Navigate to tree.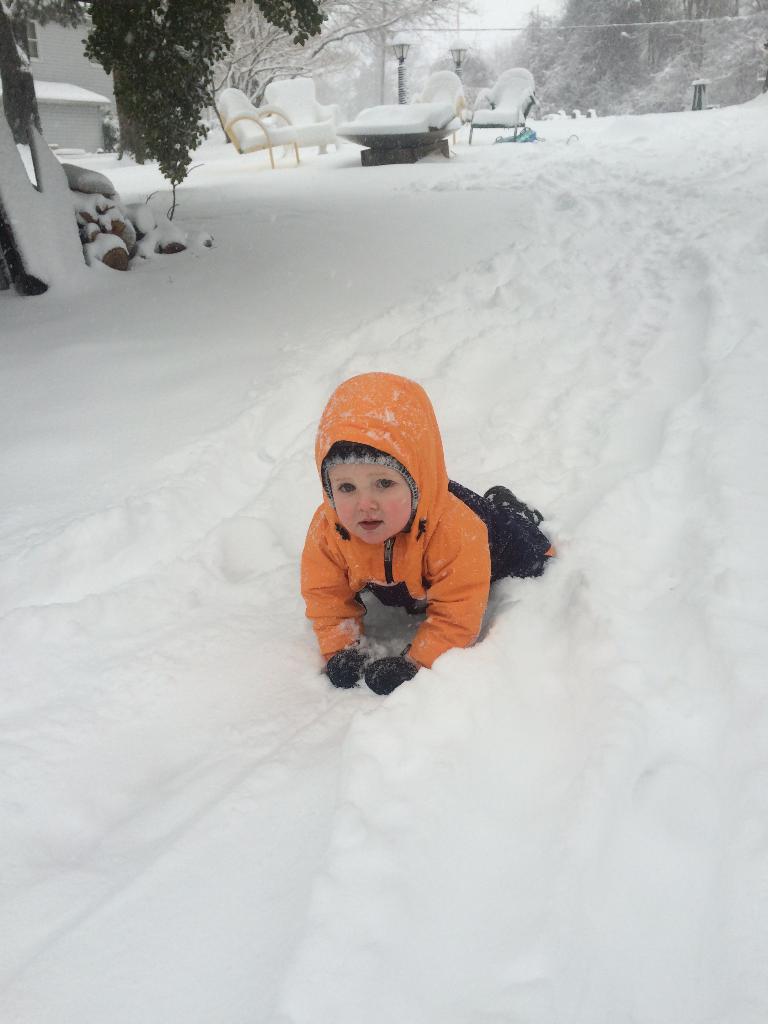
Navigation target: 0:0:98:140.
